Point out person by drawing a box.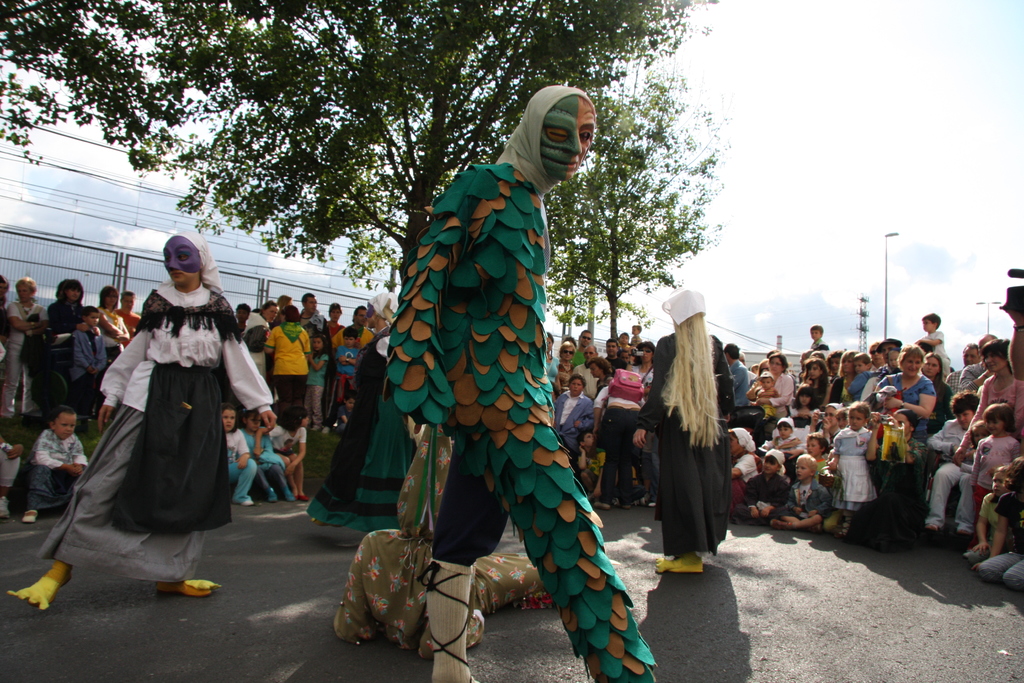
rect(554, 375, 595, 455).
